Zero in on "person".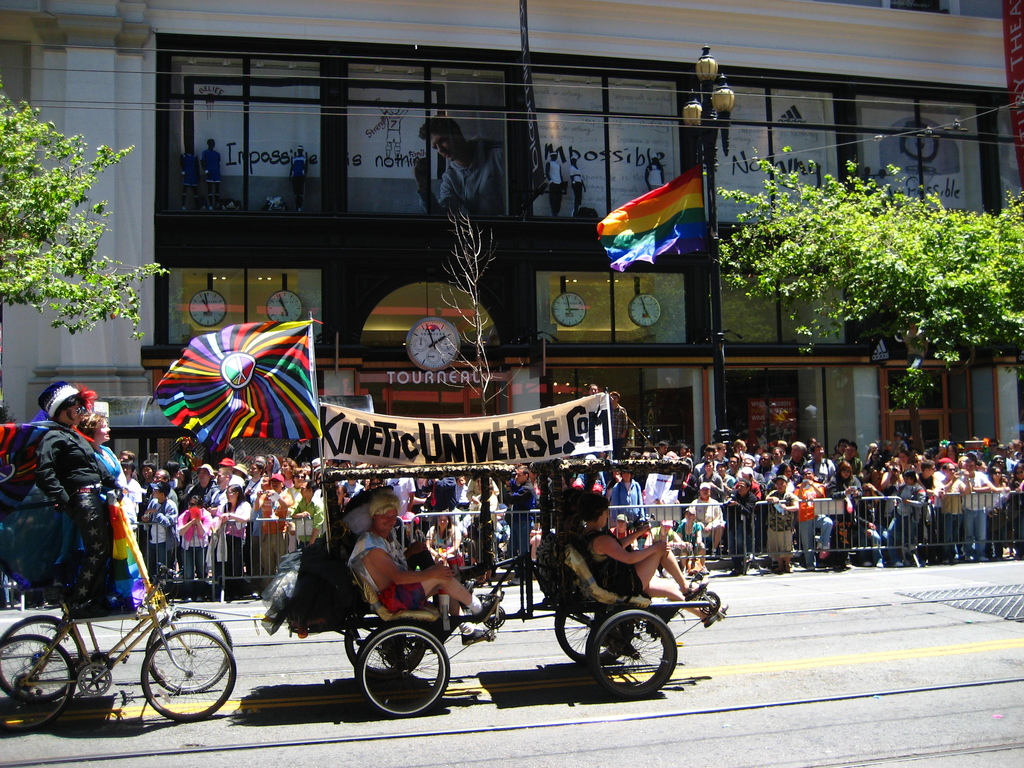
Zeroed in: [left=20, top=386, right=132, bottom=652].
